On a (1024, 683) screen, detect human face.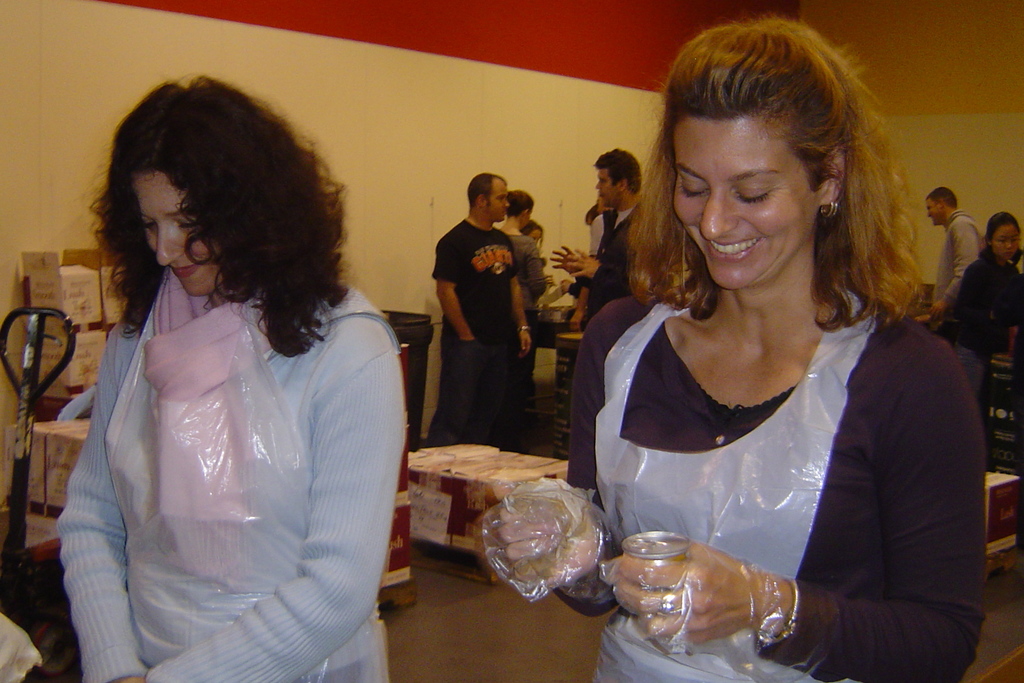
select_region(141, 172, 223, 306).
